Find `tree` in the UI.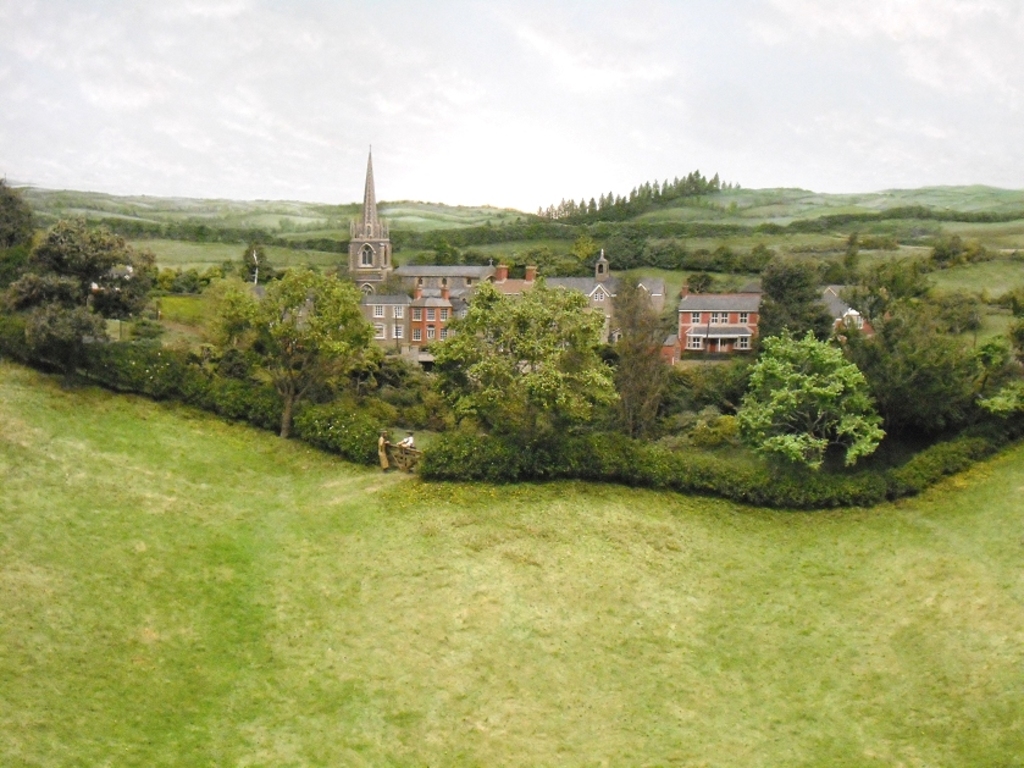
UI element at [419,275,621,458].
